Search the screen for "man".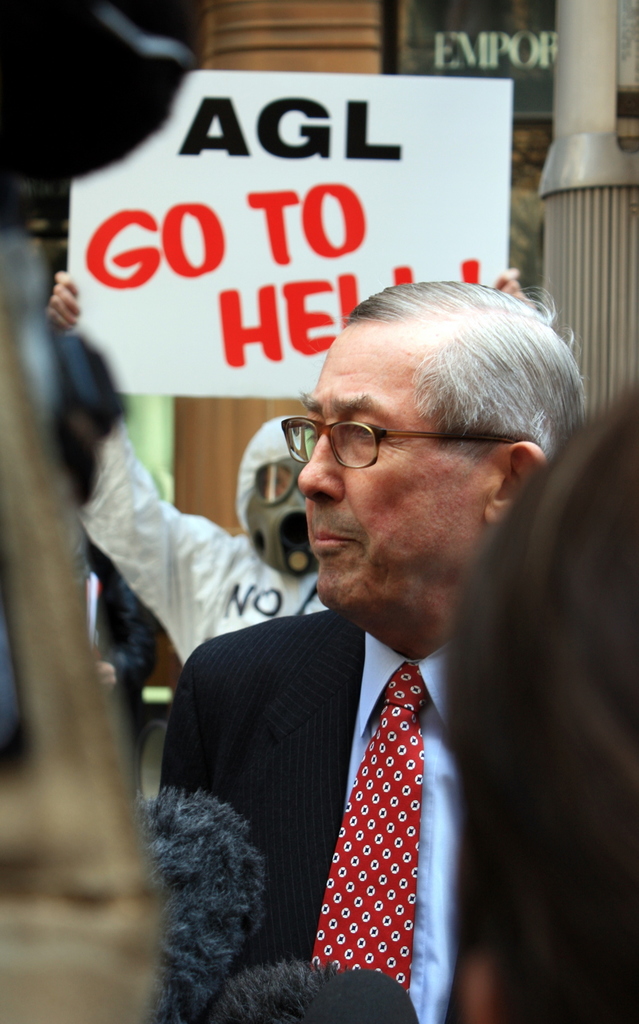
Found at [40,273,339,682].
